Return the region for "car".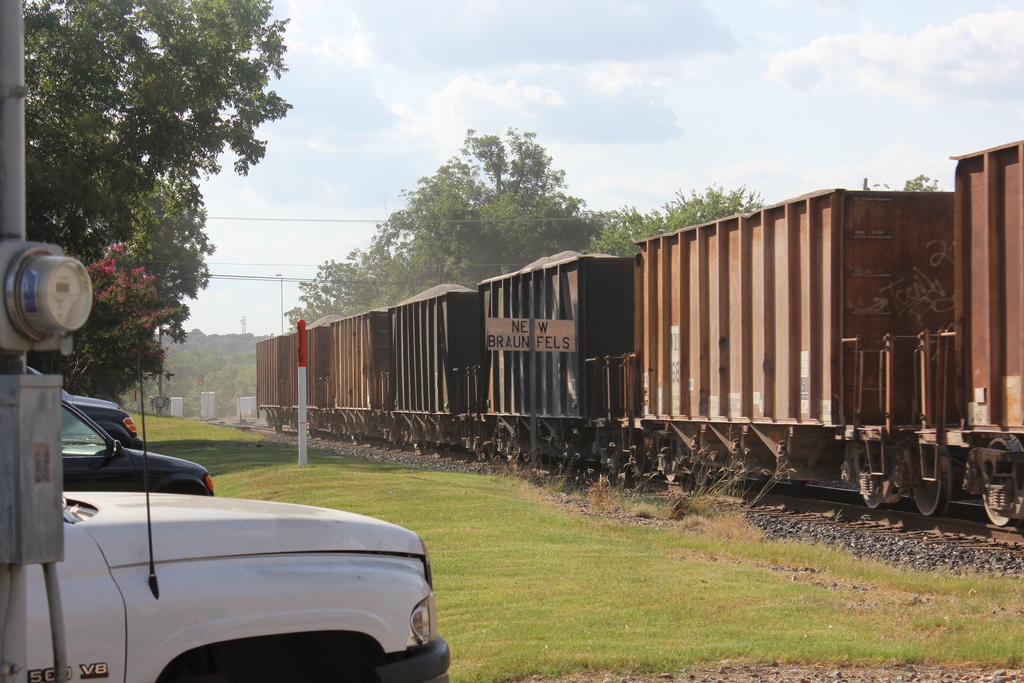
[0, 357, 459, 682].
